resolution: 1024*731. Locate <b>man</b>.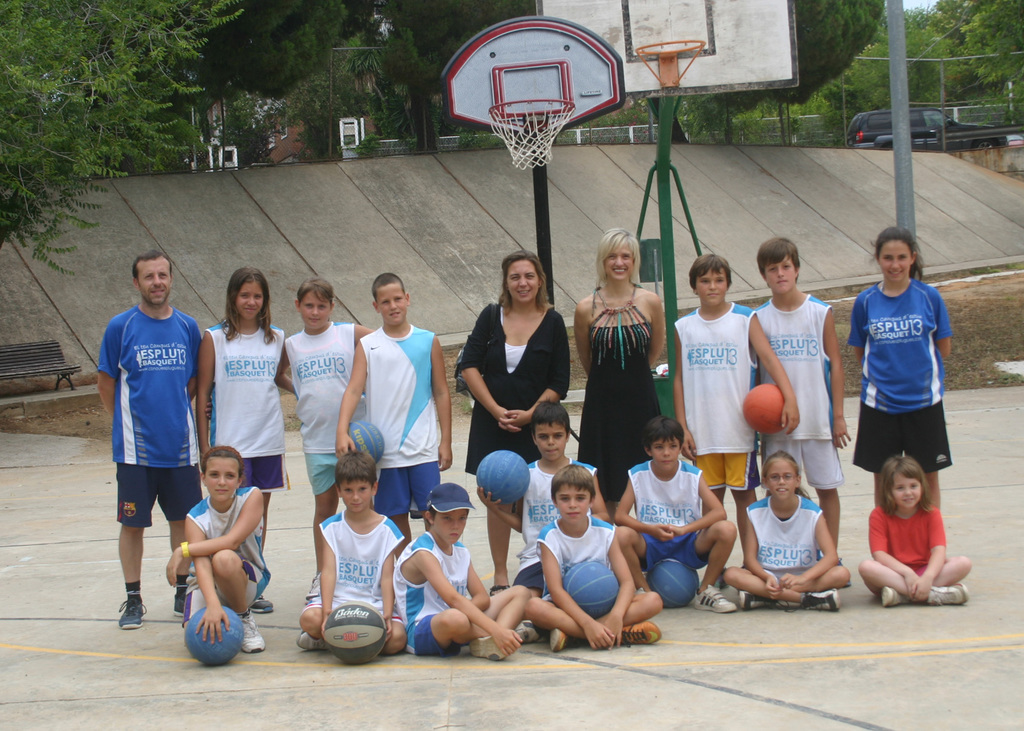
<bbox>751, 230, 853, 562</bbox>.
